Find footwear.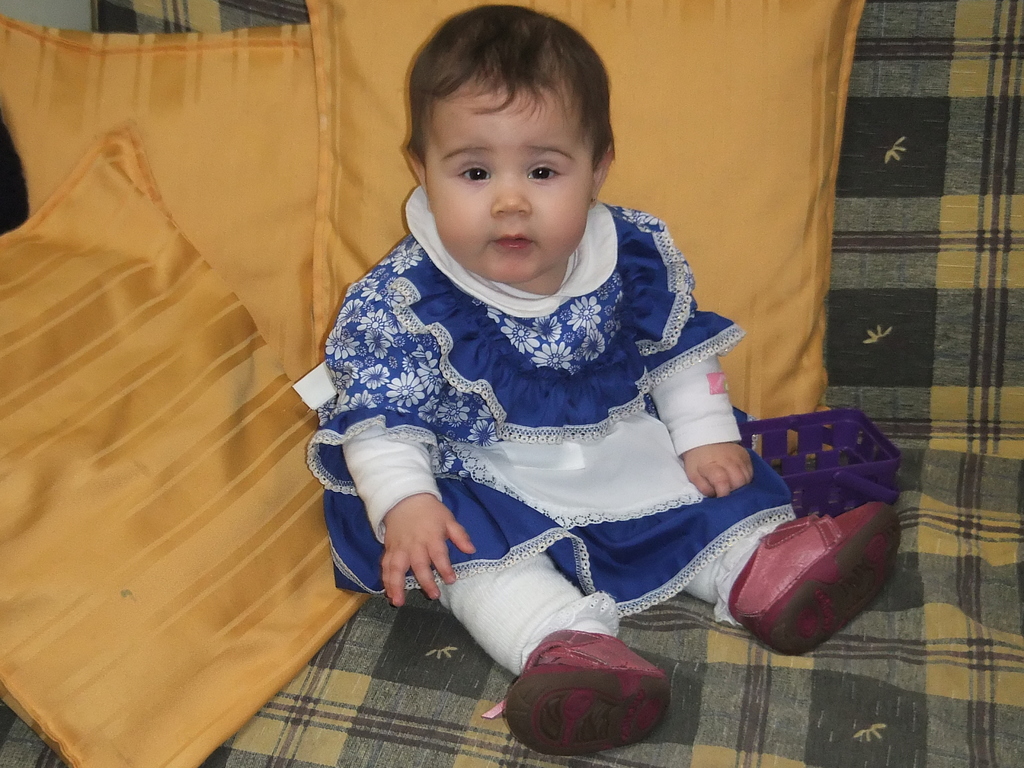
region(499, 643, 689, 753).
